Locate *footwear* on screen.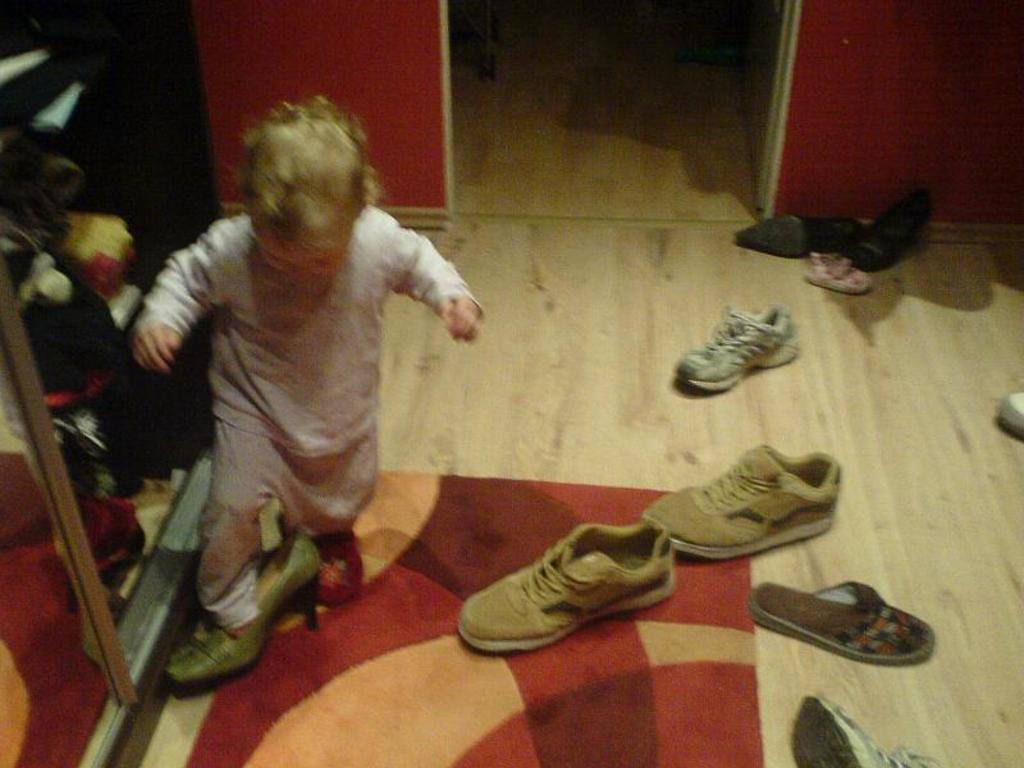
On screen at Rect(995, 390, 1023, 436).
